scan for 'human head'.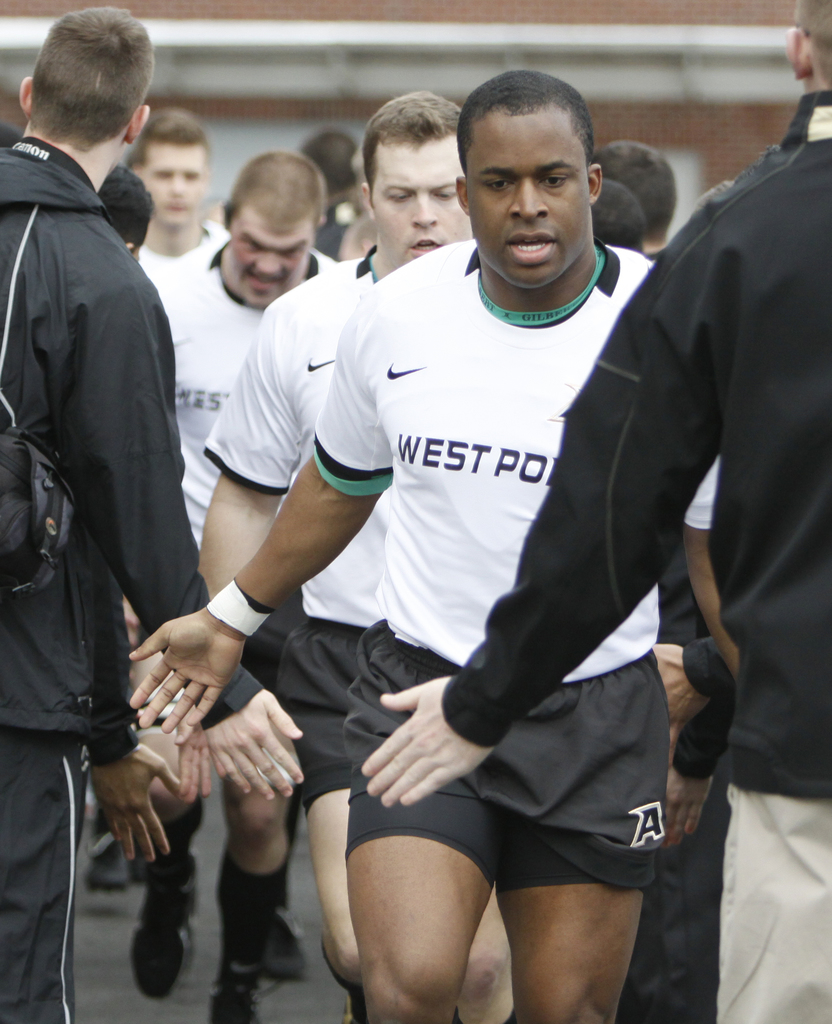
Scan result: 784, 0, 831, 99.
